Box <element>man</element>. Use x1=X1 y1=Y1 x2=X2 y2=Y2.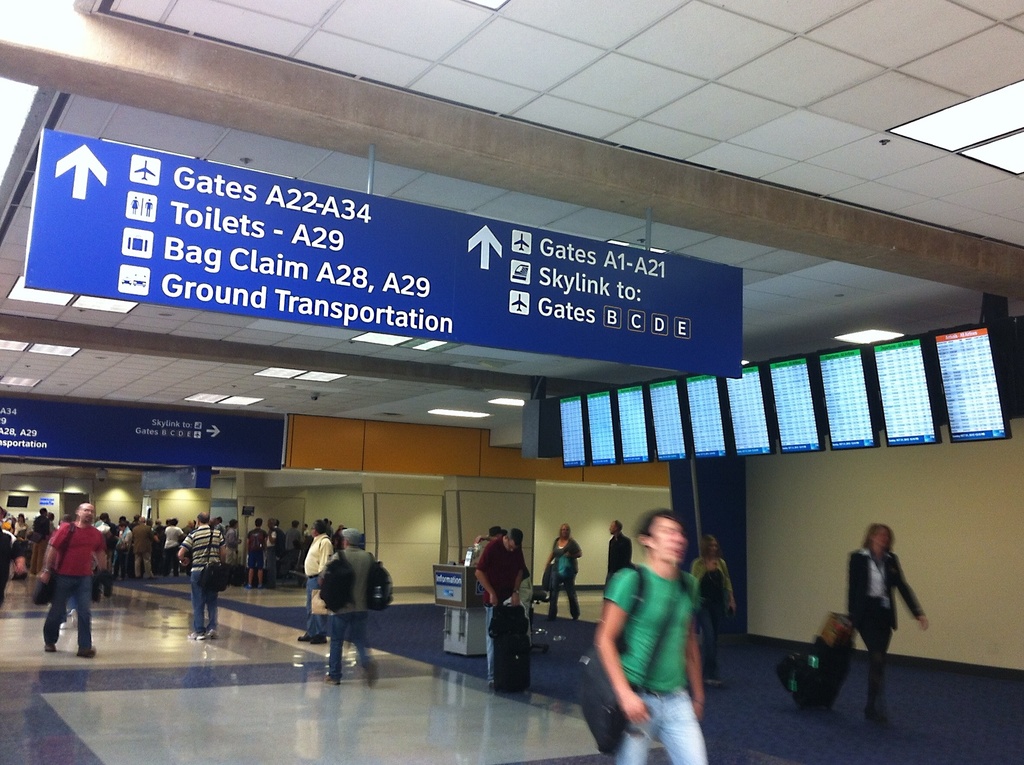
x1=264 y1=513 x2=283 y2=590.
